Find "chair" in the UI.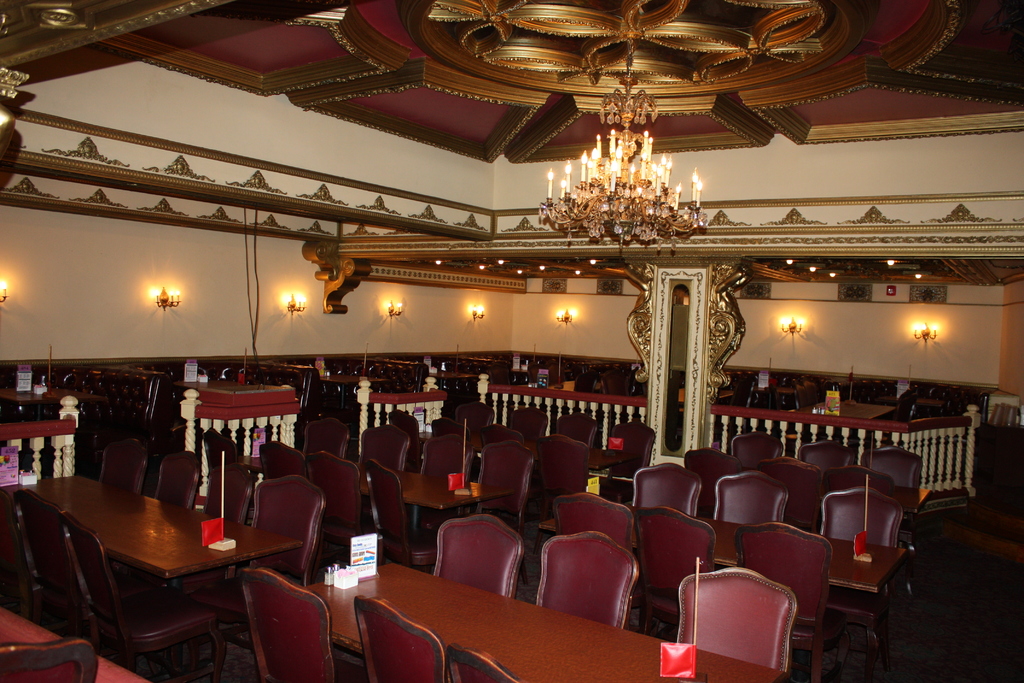
UI element at rect(732, 519, 862, 682).
